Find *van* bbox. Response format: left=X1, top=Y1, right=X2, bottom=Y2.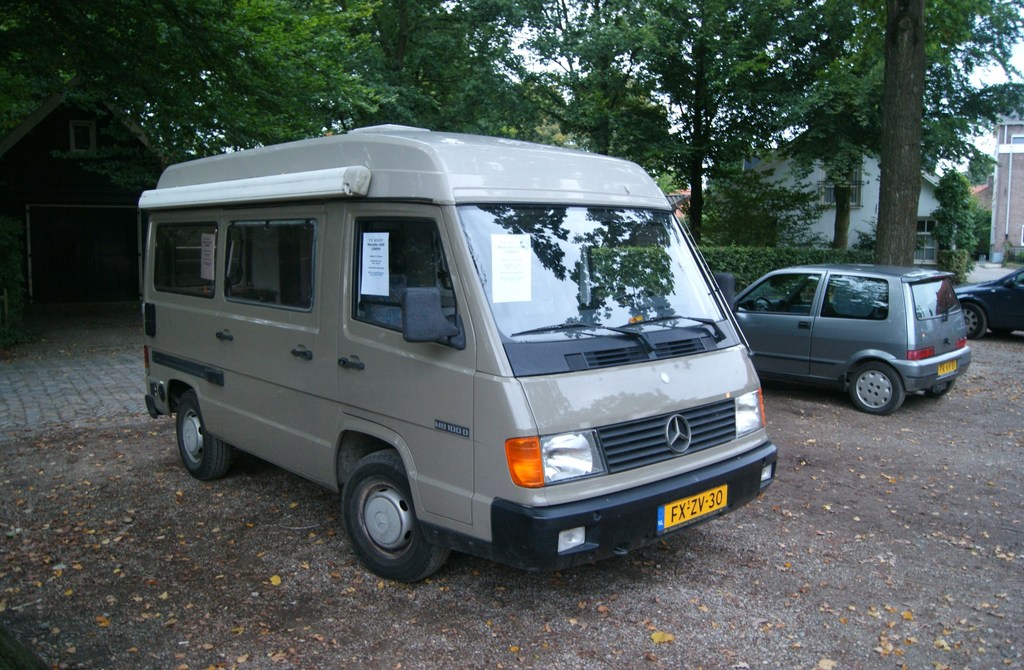
left=135, top=120, right=776, bottom=587.
